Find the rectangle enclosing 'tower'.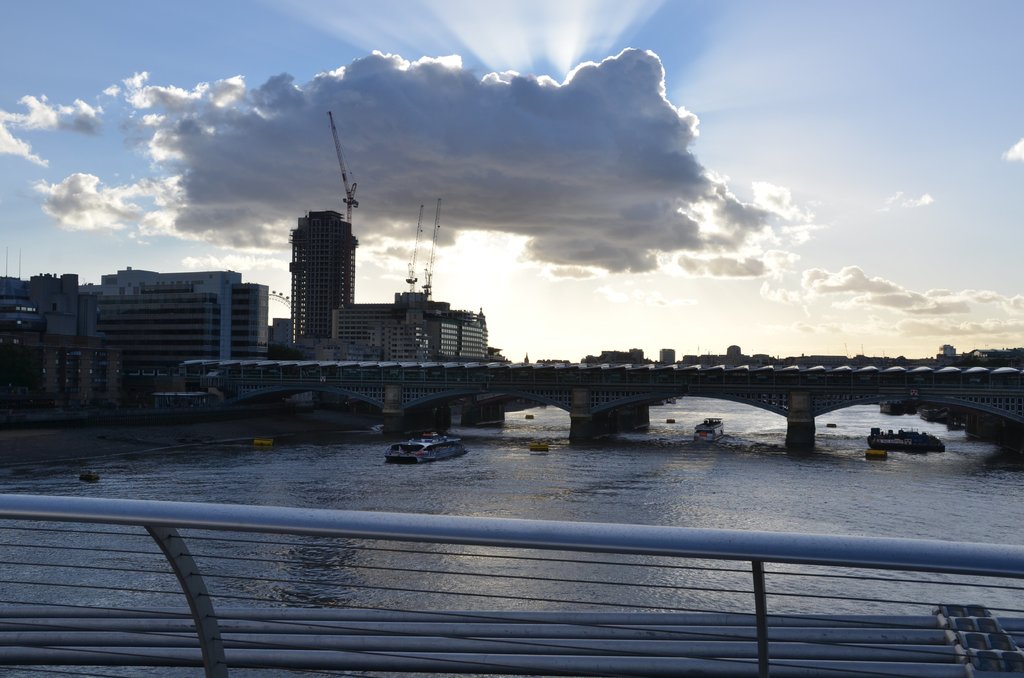
[x1=78, y1=256, x2=268, y2=402].
